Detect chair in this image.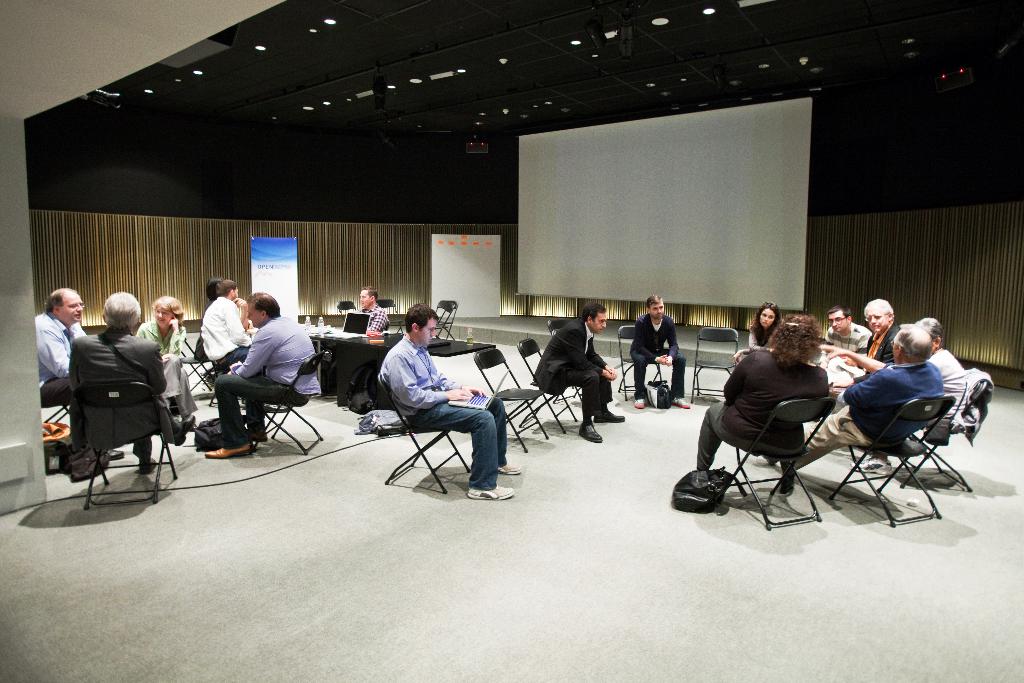
Detection: rect(900, 364, 980, 489).
